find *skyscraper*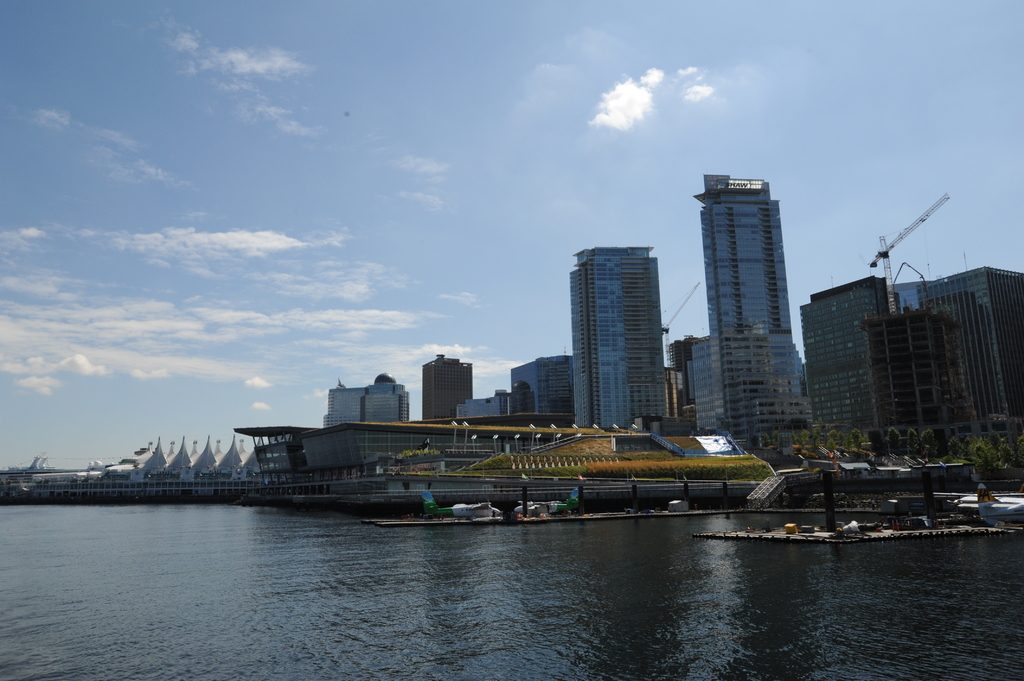
420:347:468:431
